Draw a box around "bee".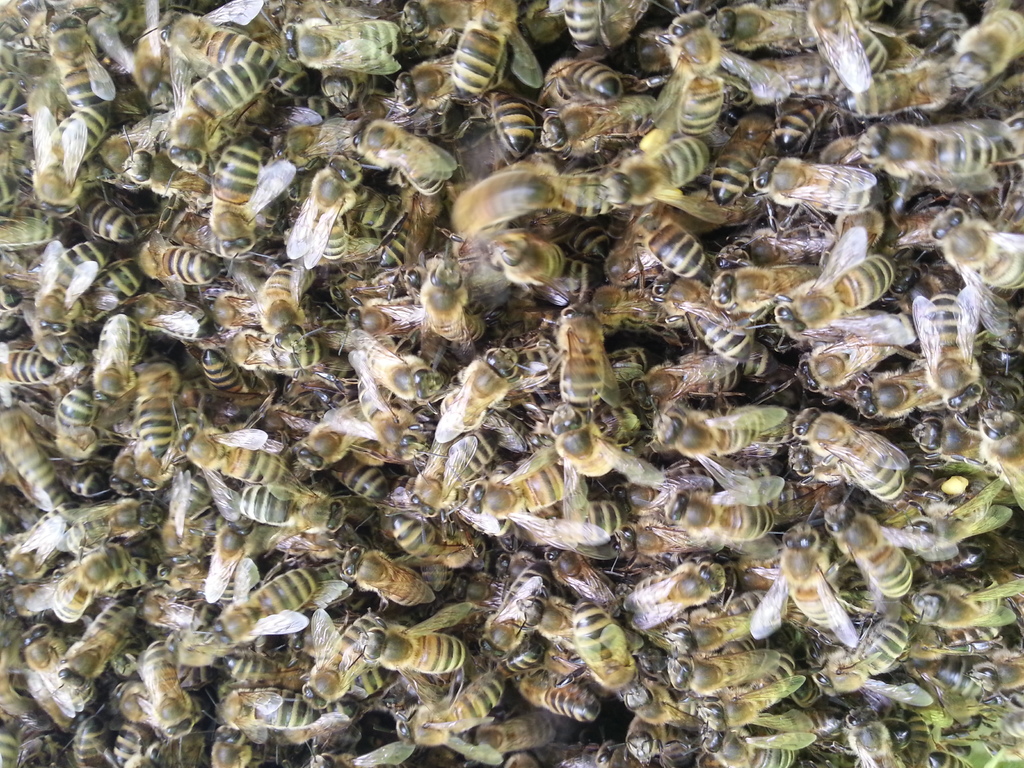
84:301:158:431.
